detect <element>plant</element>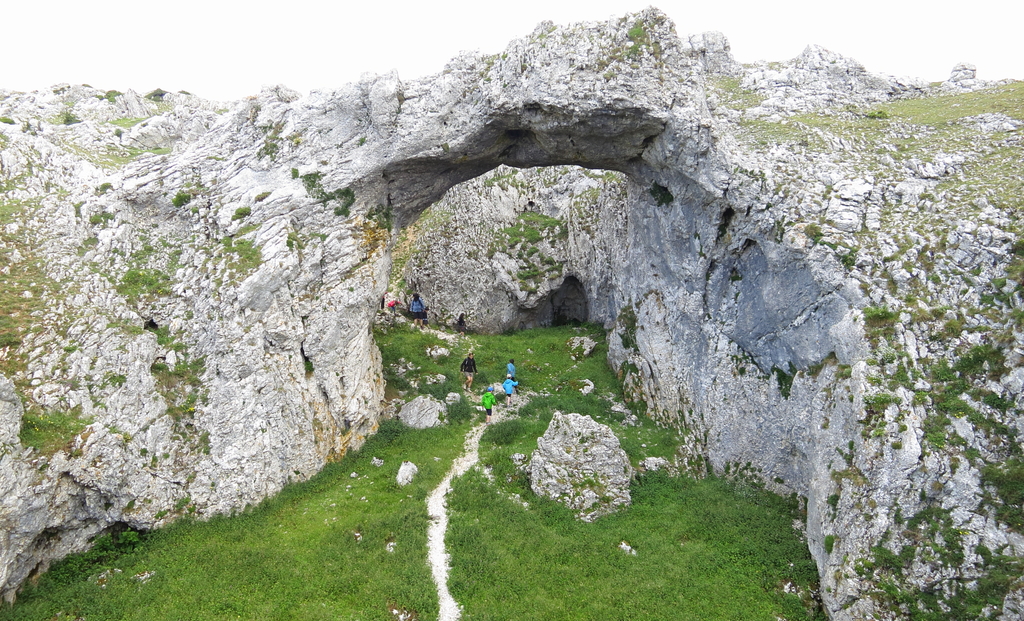
l=200, t=432, r=209, b=456
